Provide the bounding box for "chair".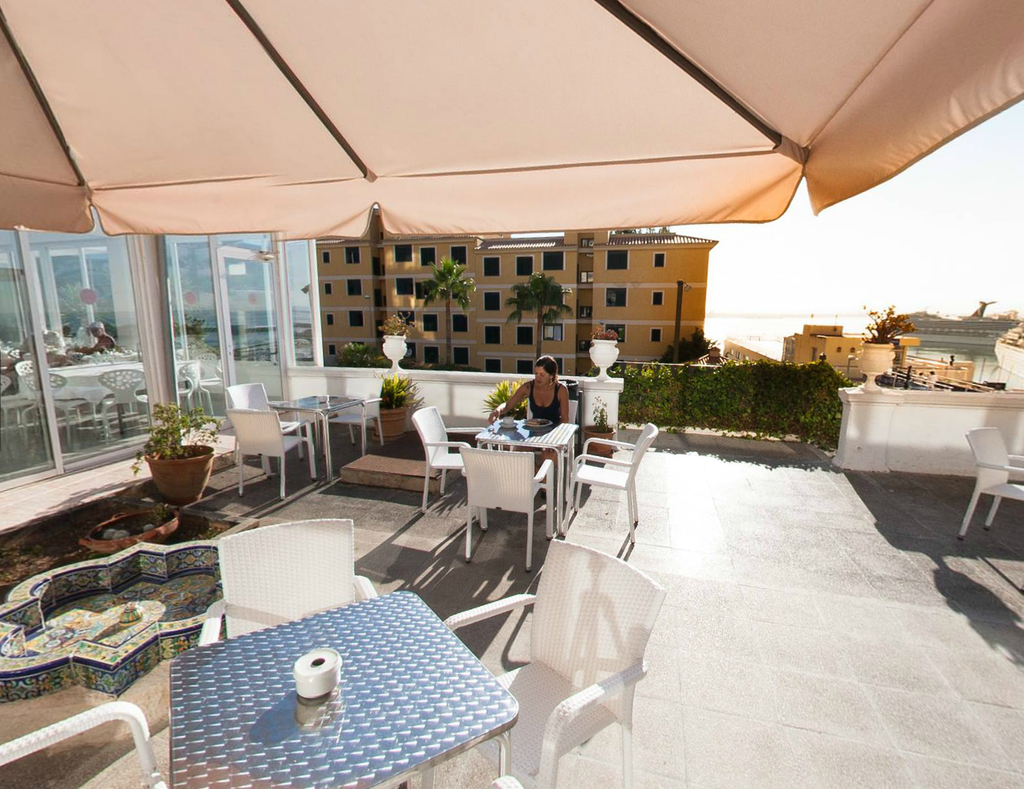
[323, 378, 386, 463].
